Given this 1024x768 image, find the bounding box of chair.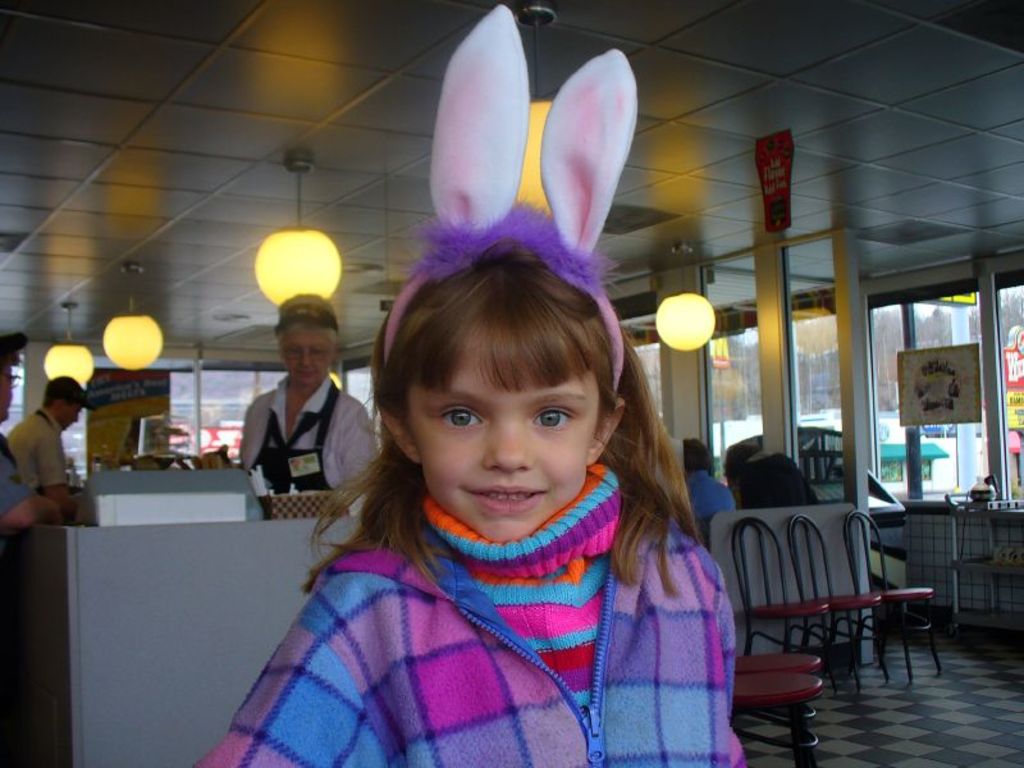
BBox(733, 516, 838, 659).
